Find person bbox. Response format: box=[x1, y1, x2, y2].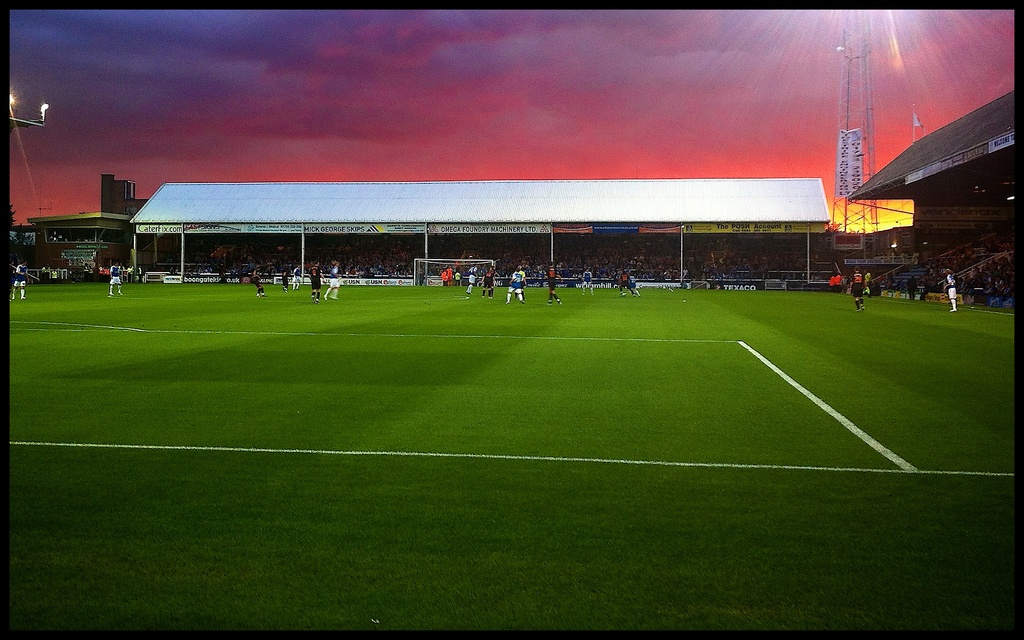
box=[506, 264, 525, 303].
